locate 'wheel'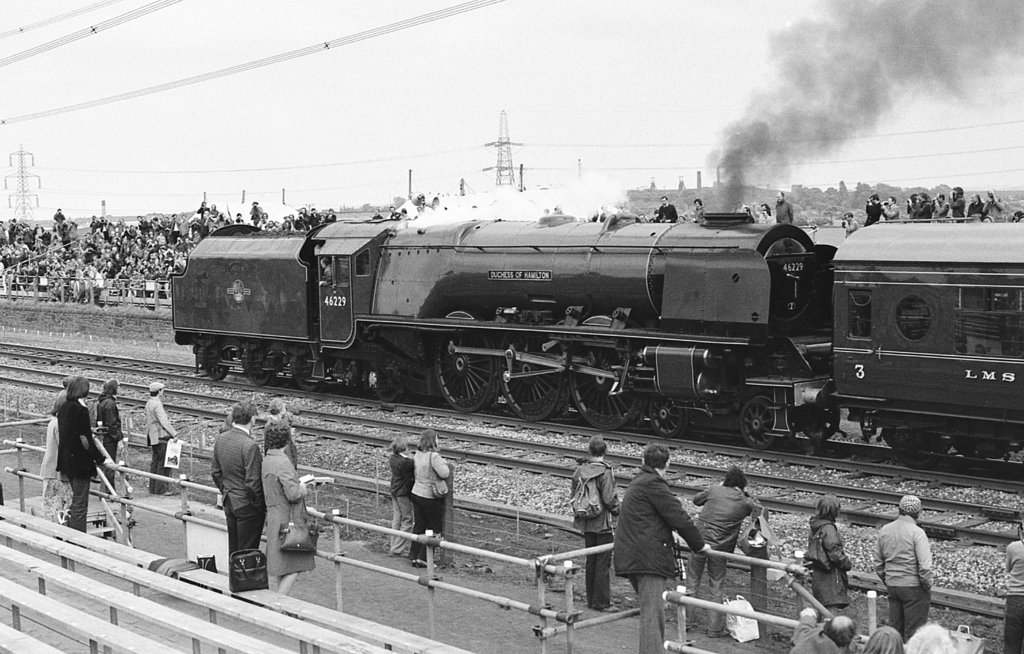
detection(202, 353, 229, 384)
